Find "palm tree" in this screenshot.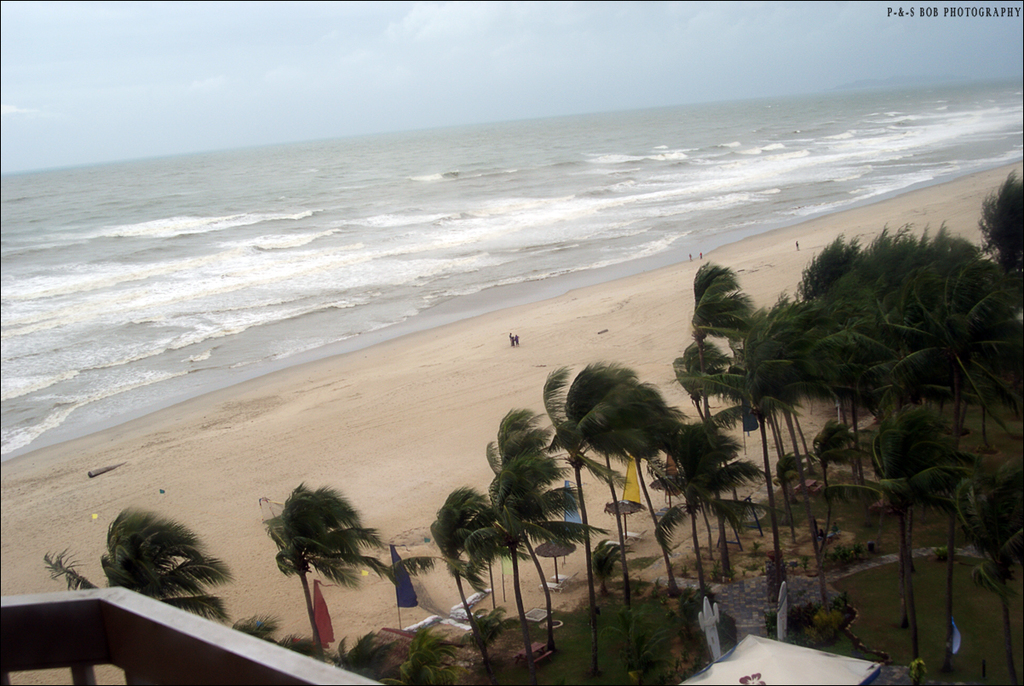
The bounding box for "palm tree" is [636, 409, 684, 612].
